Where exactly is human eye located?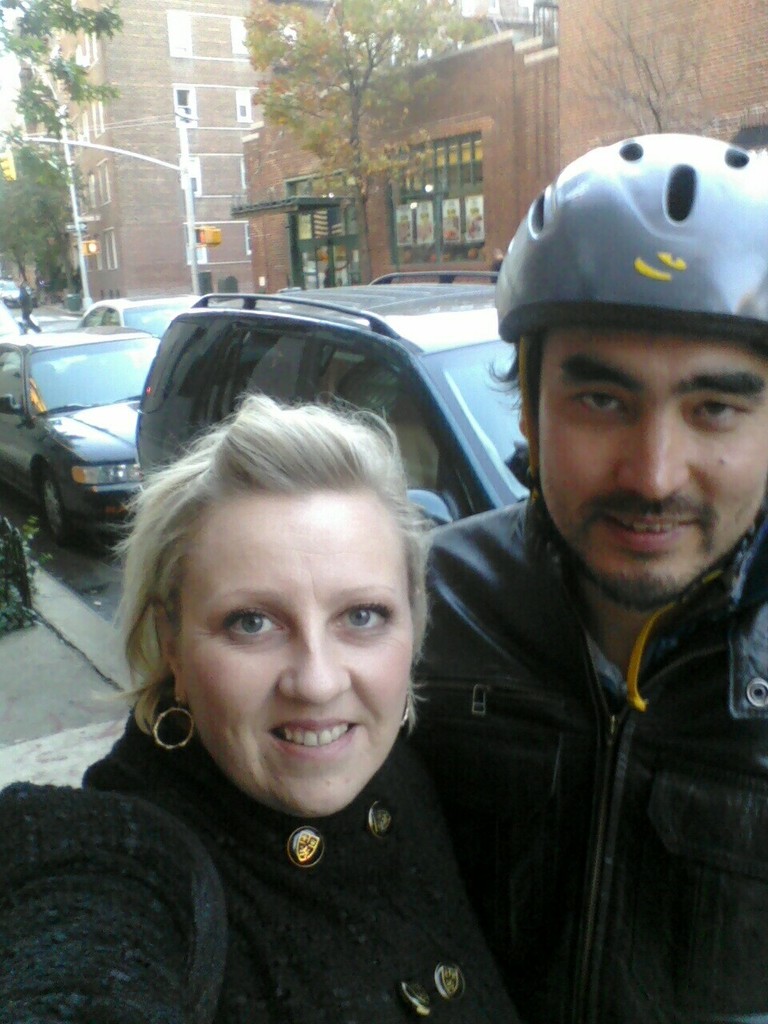
Its bounding box is locate(216, 602, 285, 649).
